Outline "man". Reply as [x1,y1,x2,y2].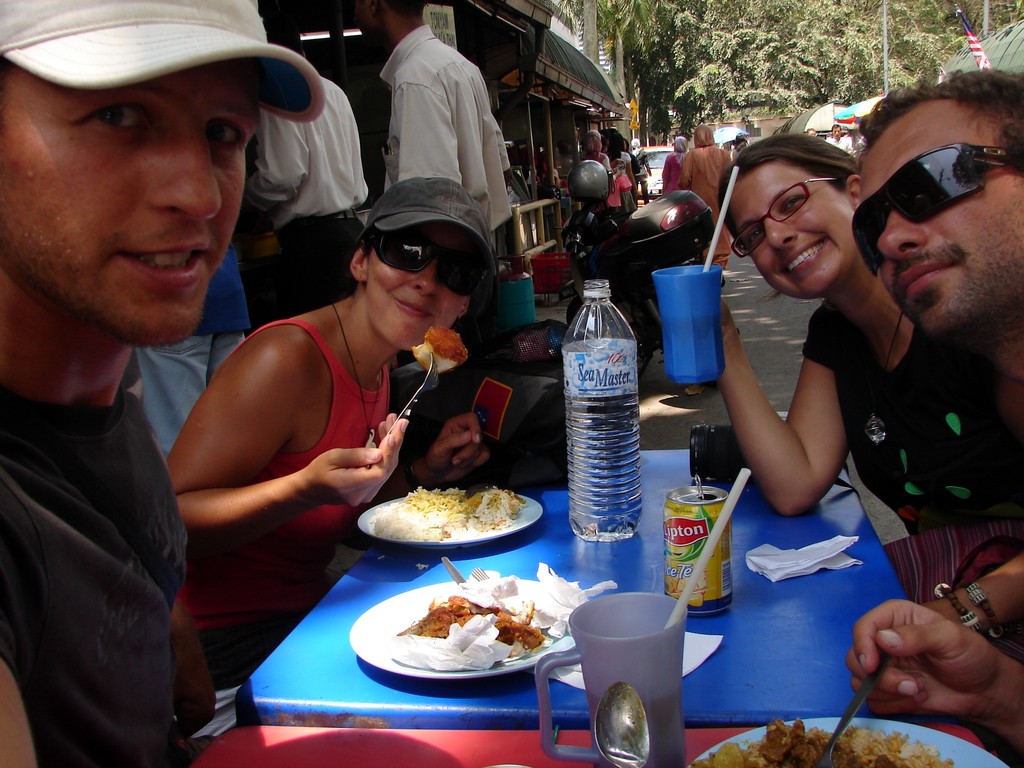
[128,234,247,459].
